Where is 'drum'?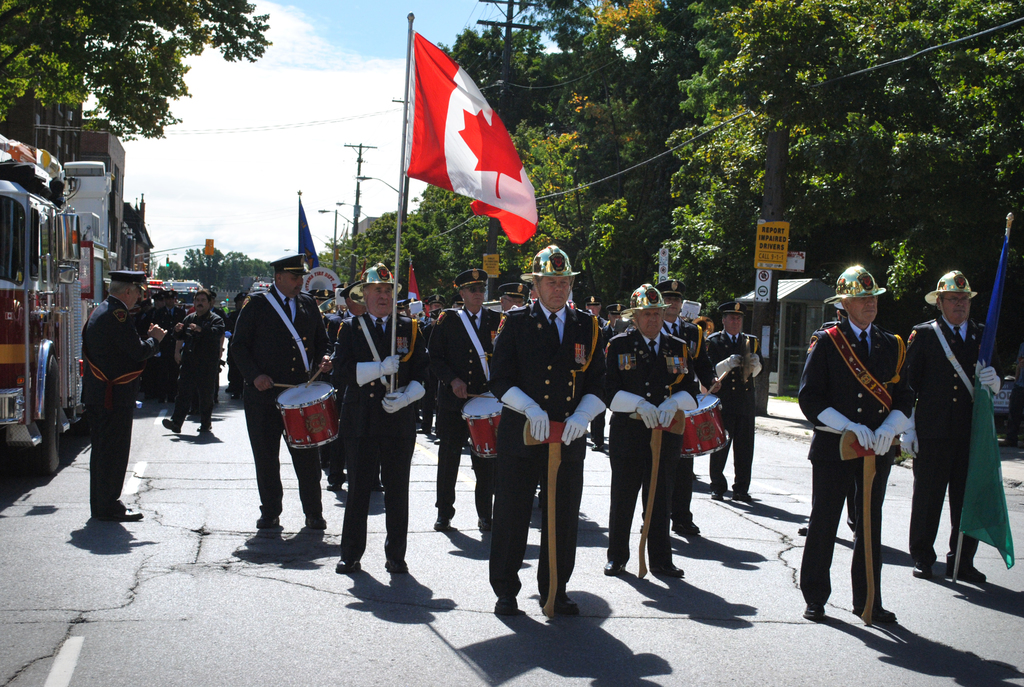
275,383,340,449.
